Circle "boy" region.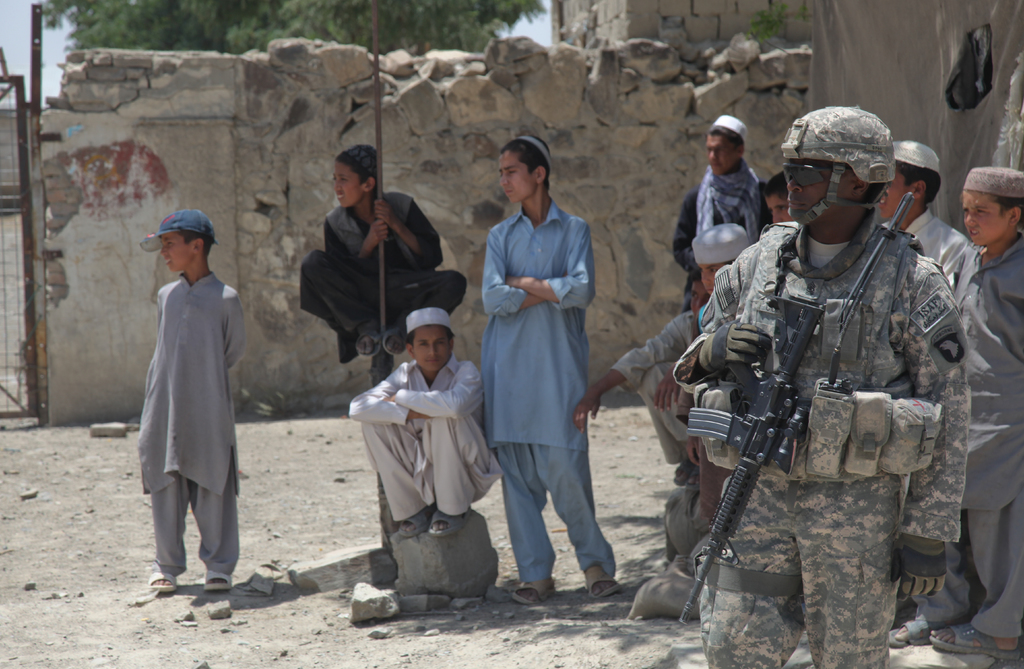
Region: select_region(573, 224, 748, 491).
